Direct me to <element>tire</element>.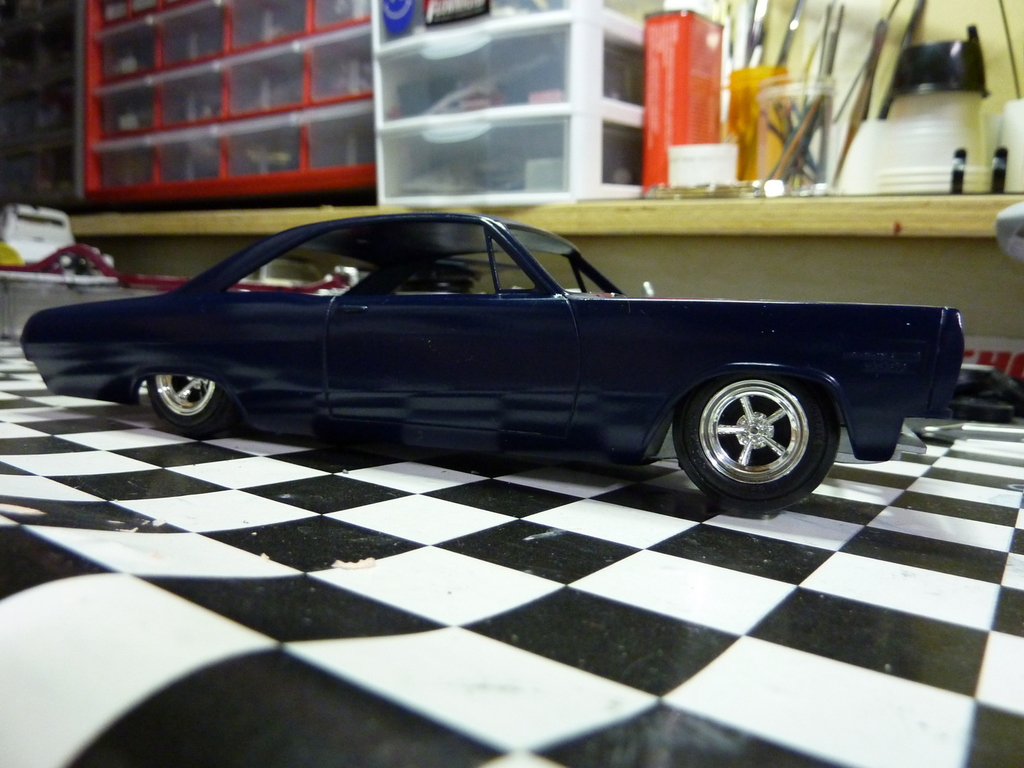
Direction: box(674, 371, 836, 512).
